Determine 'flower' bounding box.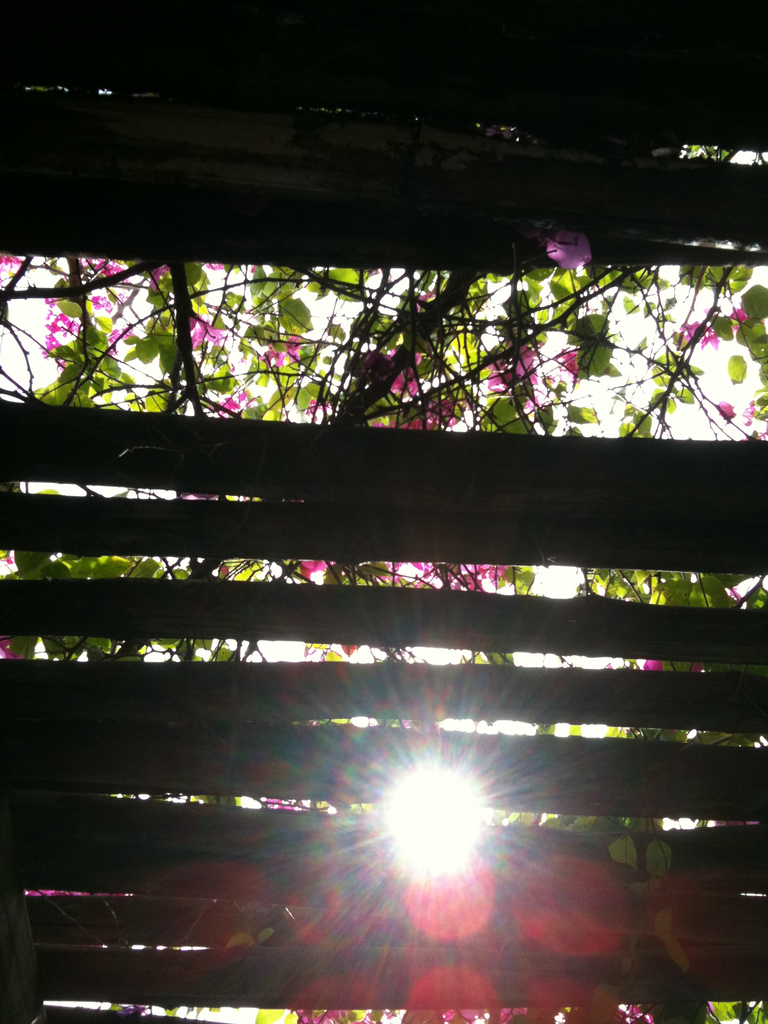
Determined: {"left": 261, "top": 798, "right": 292, "bottom": 809}.
